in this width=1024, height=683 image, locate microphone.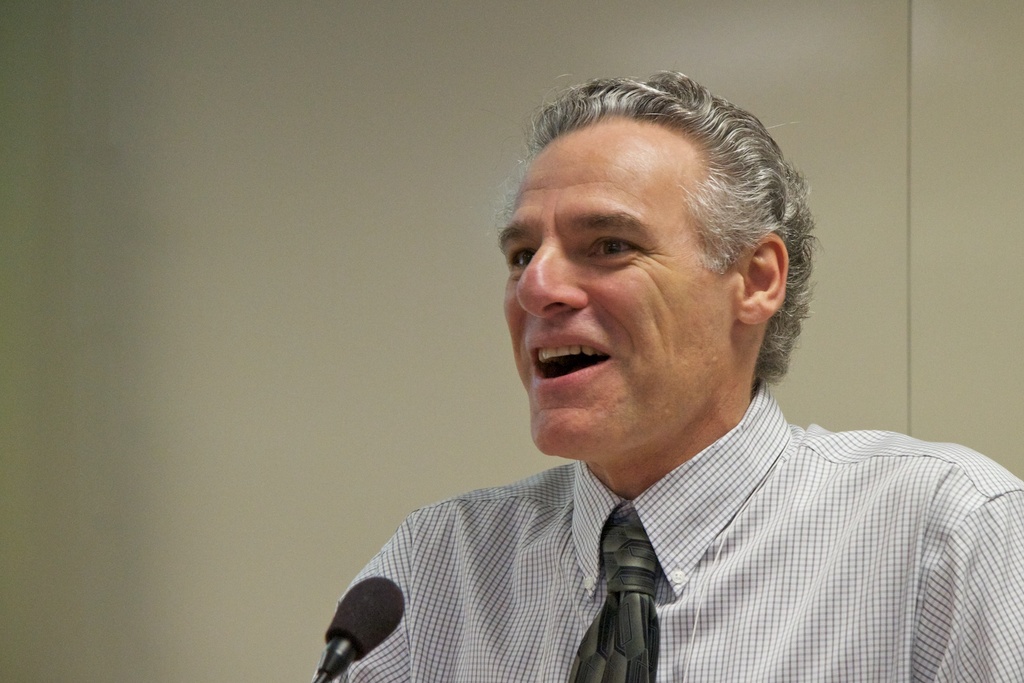
Bounding box: {"x1": 325, "y1": 573, "x2": 406, "y2": 659}.
